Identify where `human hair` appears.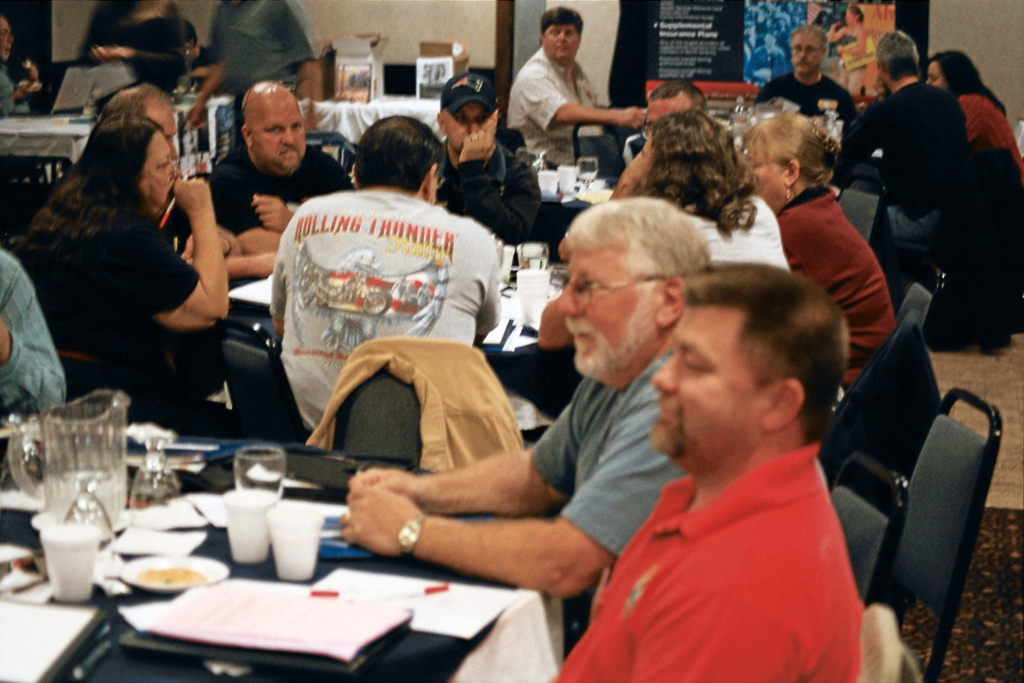
Appears at (left=640, top=111, right=757, bottom=236).
